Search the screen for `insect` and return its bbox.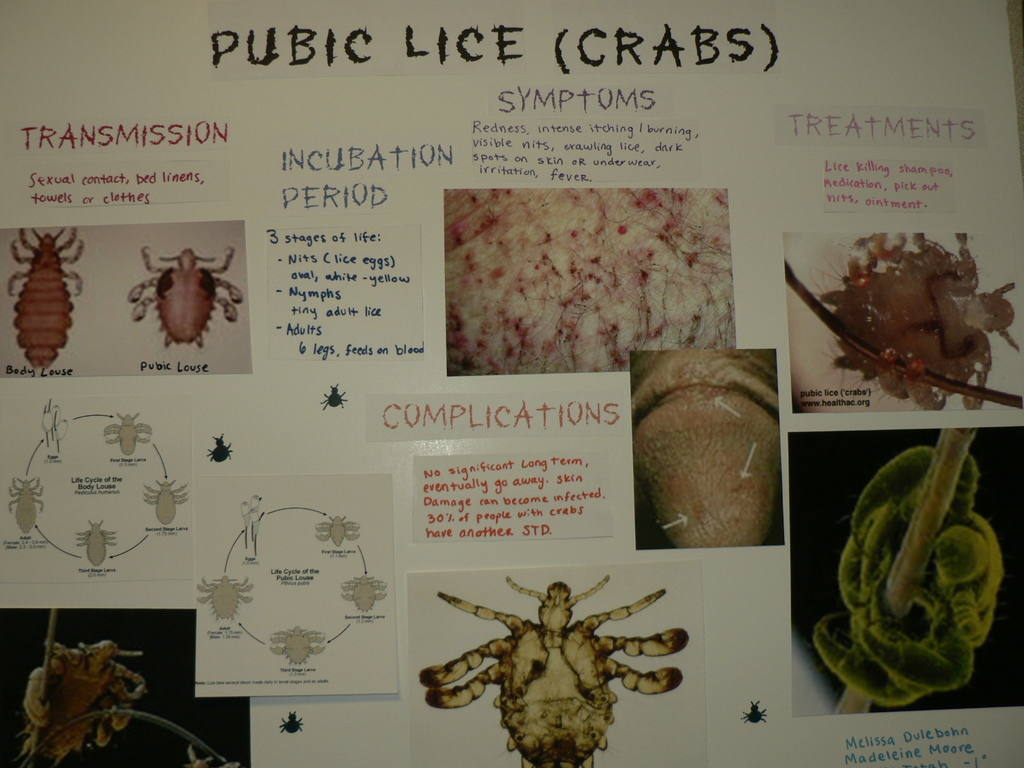
Found: [x1=104, y1=412, x2=154, y2=454].
